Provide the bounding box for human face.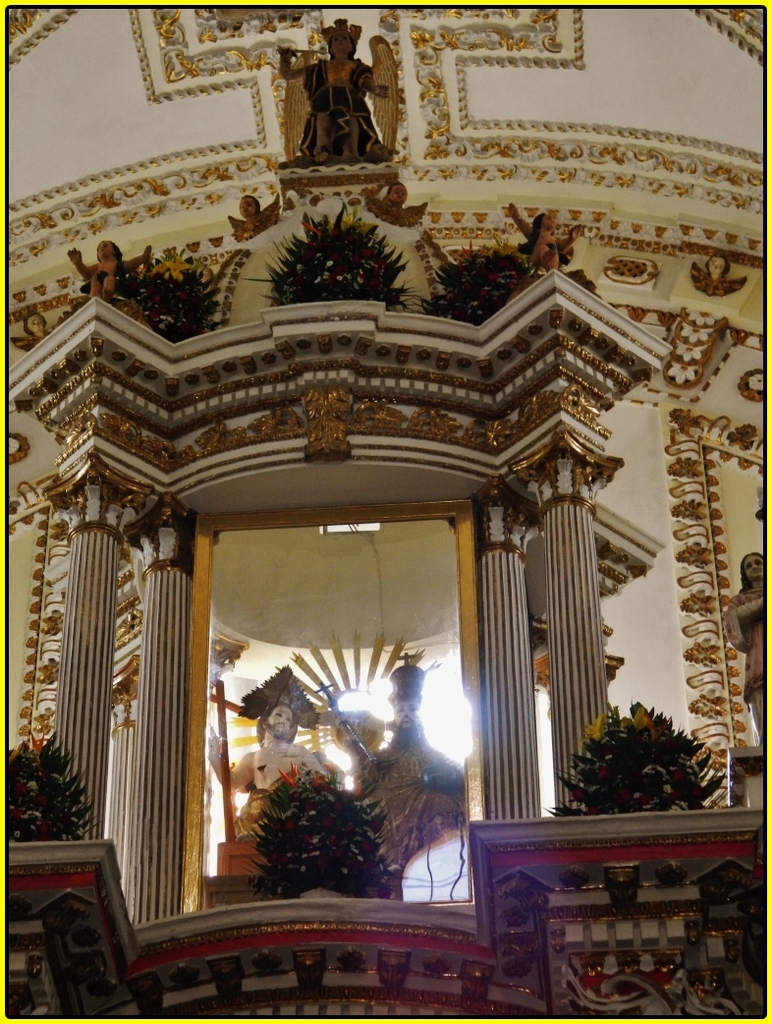
Rect(266, 708, 297, 740).
